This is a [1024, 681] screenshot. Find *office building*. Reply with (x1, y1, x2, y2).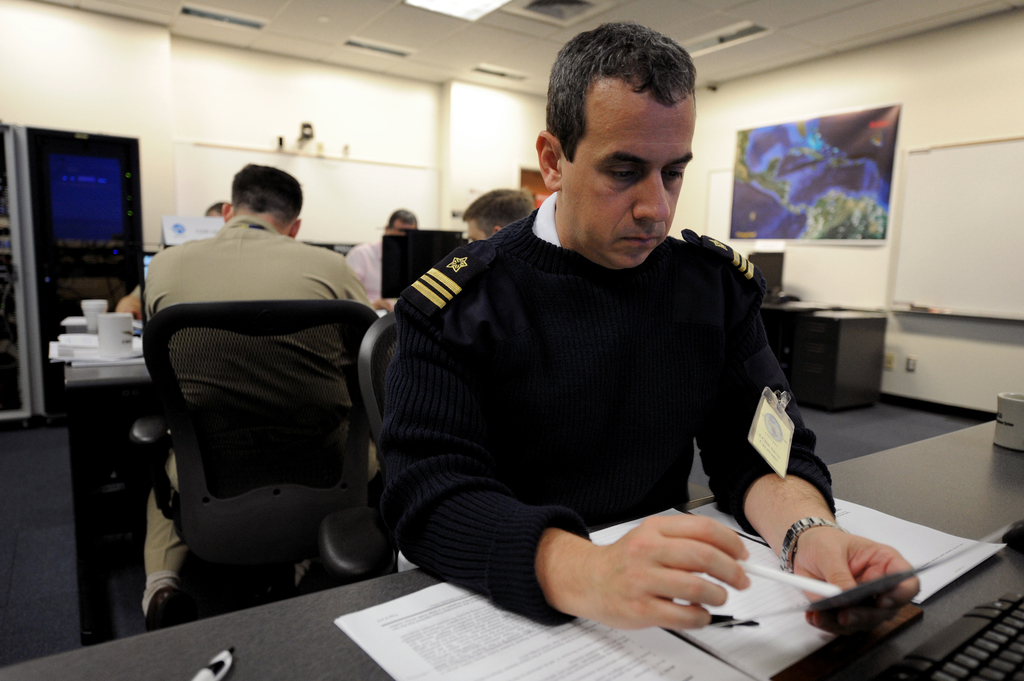
(0, 0, 1023, 680).
